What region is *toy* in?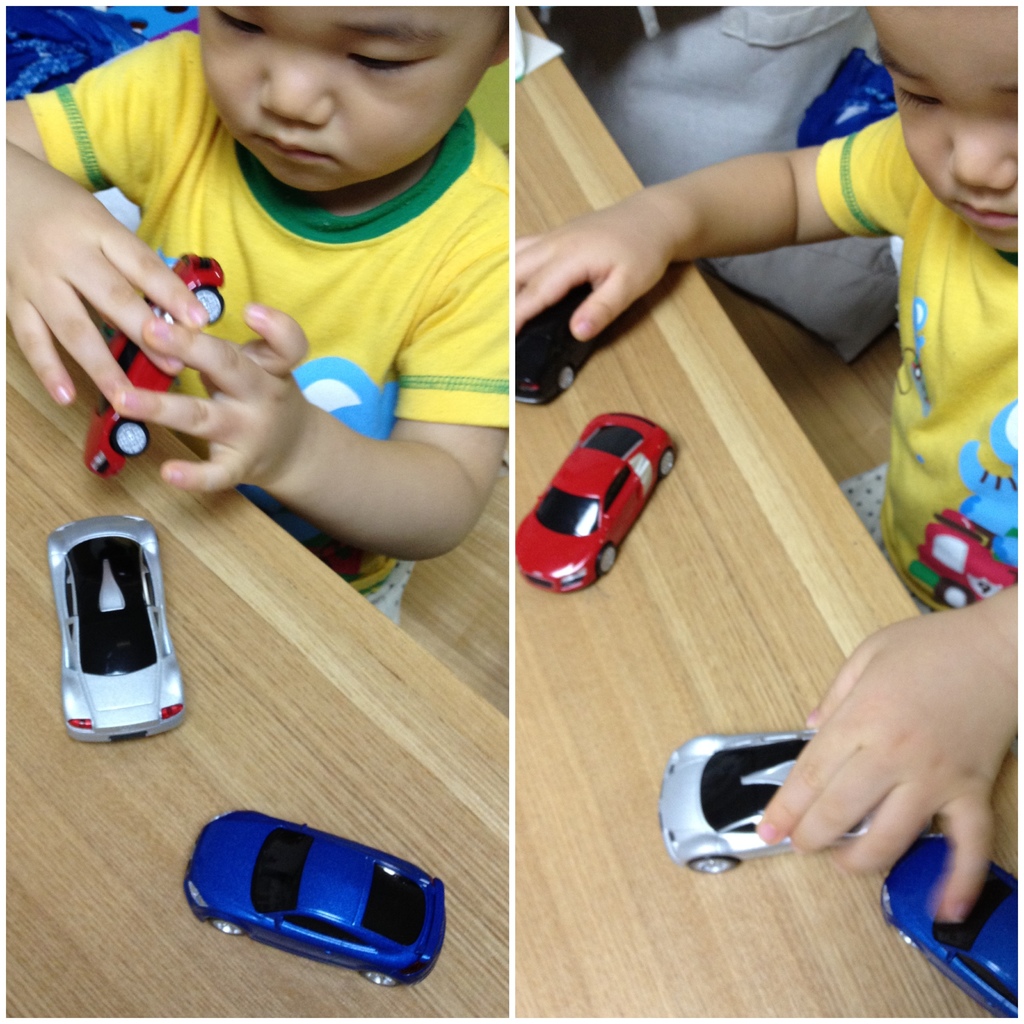
bbox(879, 827, 1023, 1021).
